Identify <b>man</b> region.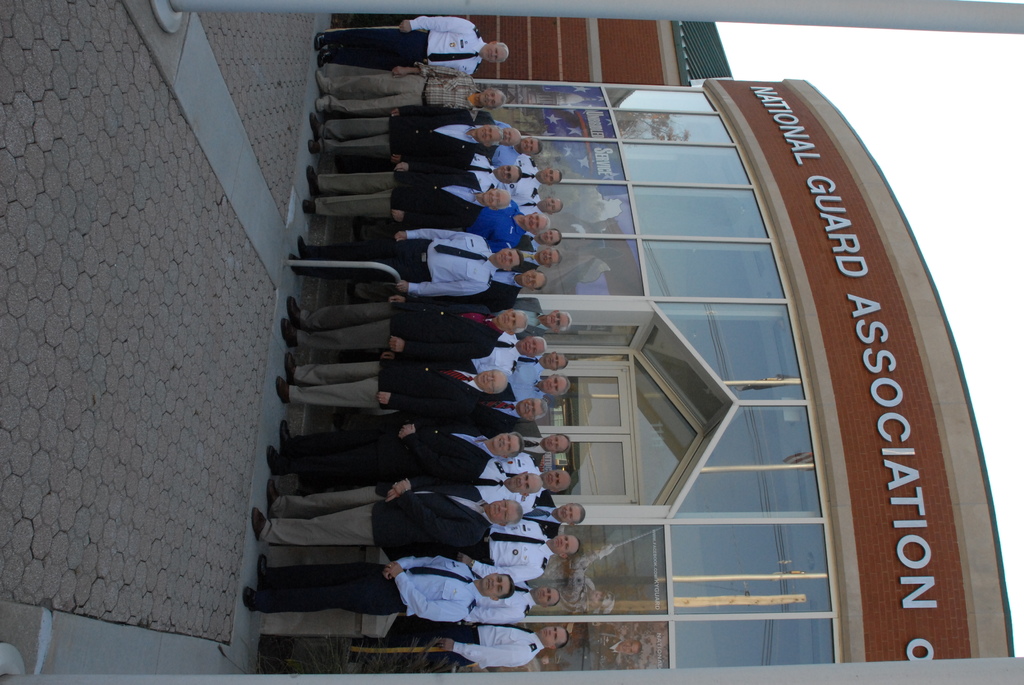
Region: bbox(512, 196, 559, 217).
